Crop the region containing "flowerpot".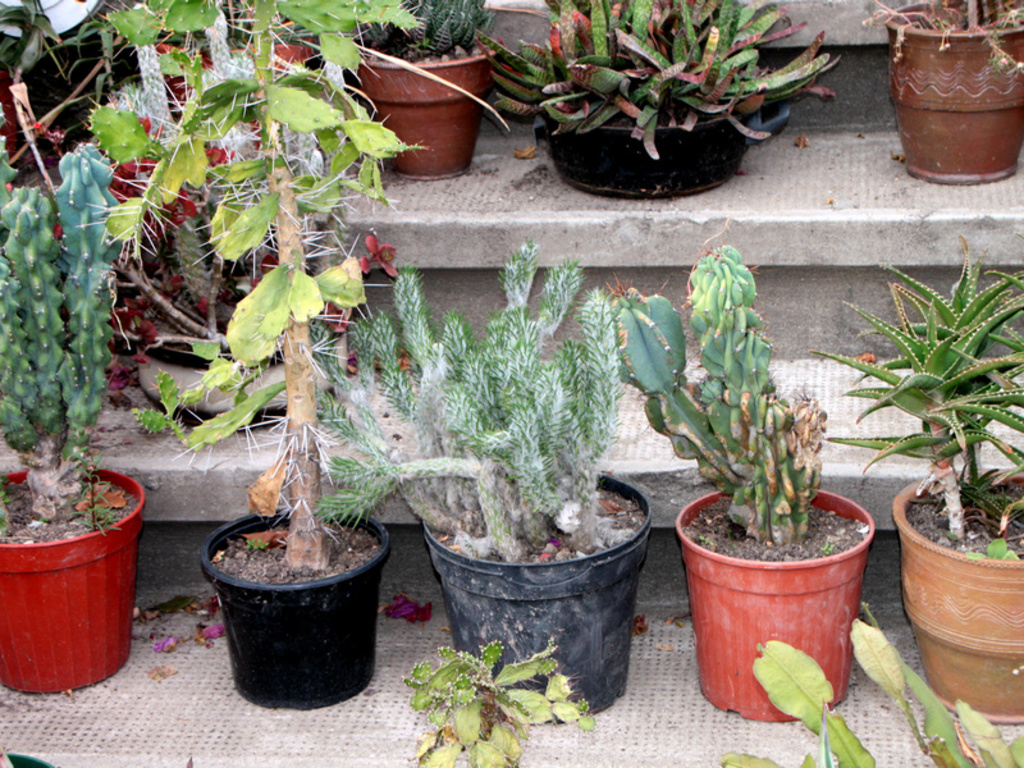
Crop region: {"x1": 887, "y1": 472, "x2": 1023, "y2": 723}.
